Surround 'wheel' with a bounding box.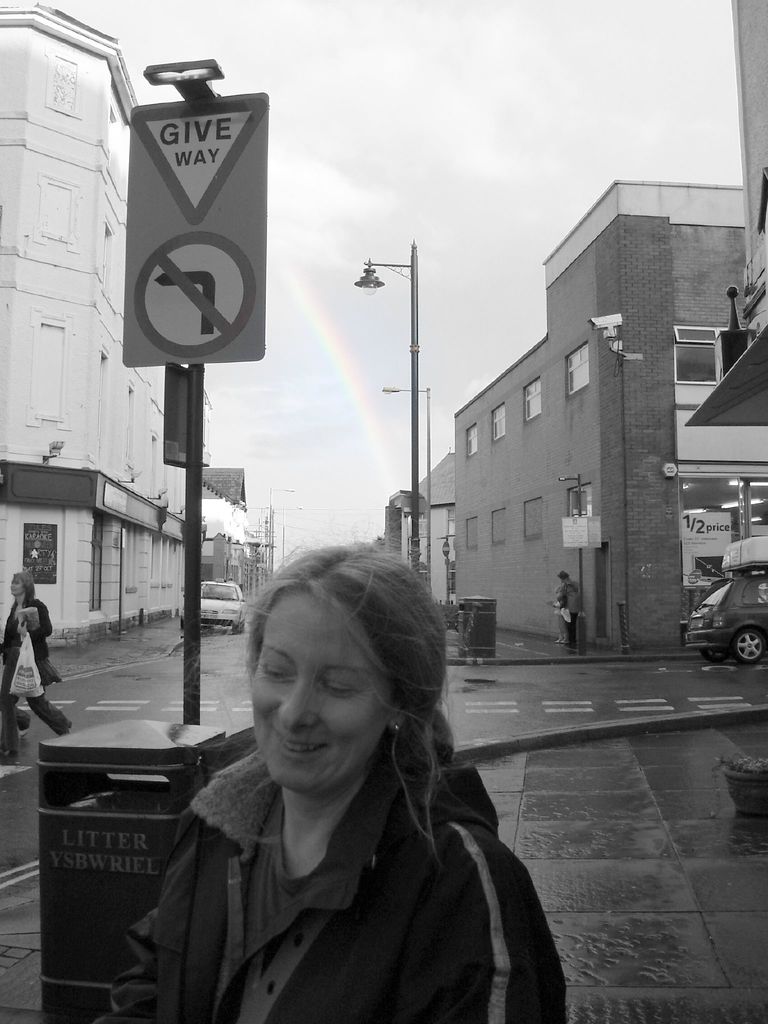
[732, 626, 767, 666].
